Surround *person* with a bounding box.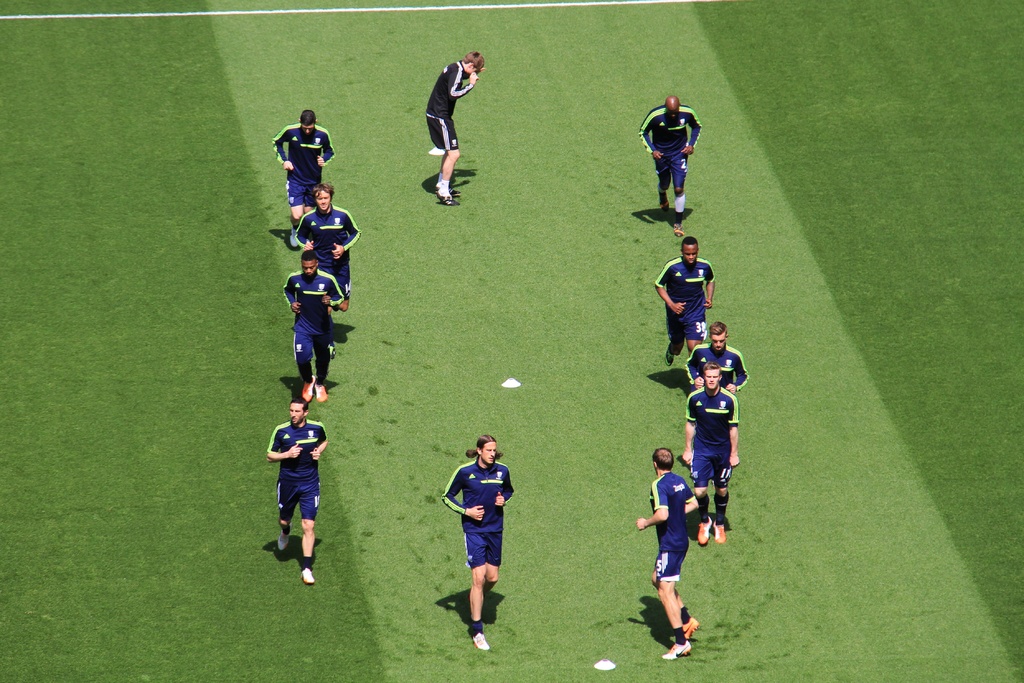
277,254,343,406.
